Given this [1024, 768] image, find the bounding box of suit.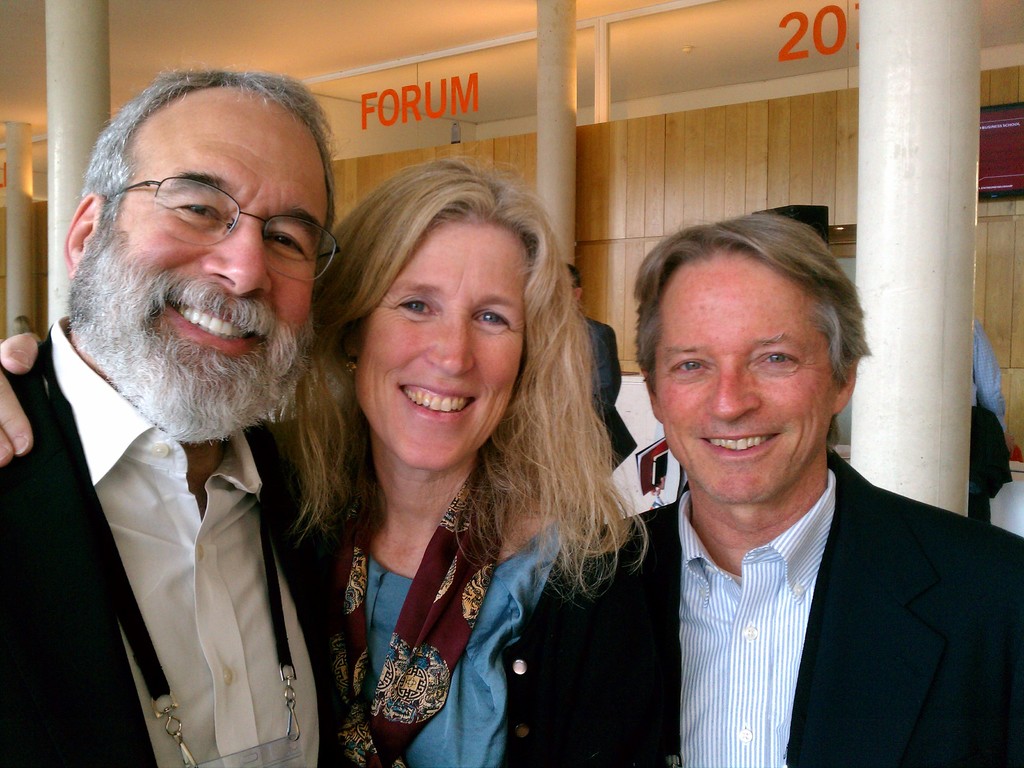
<bbox>593, 364, 998, 752</bbox>.
